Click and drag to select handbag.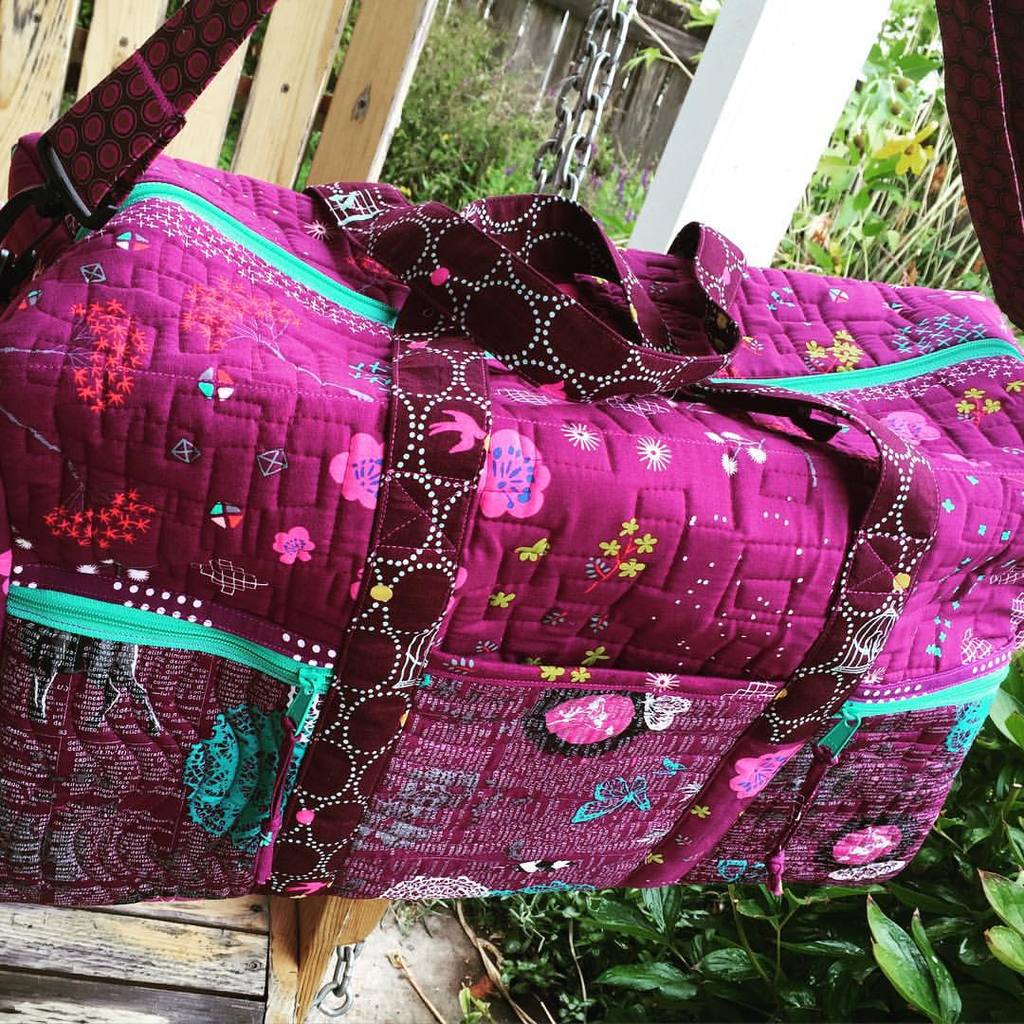
Selection: (0, 0, 1023, 906).
